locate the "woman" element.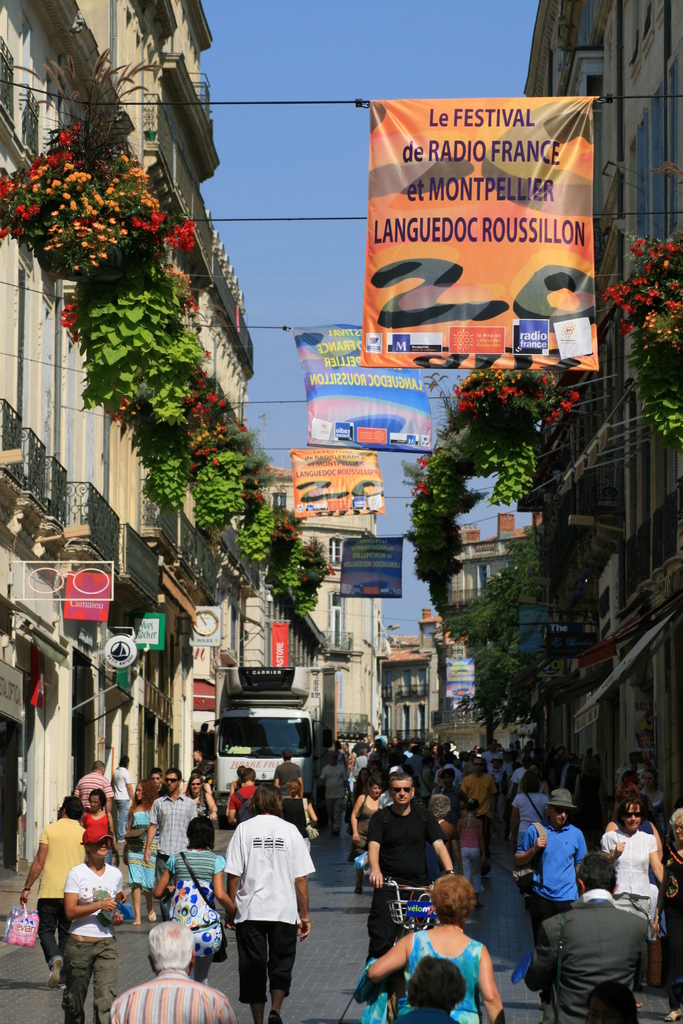
Element bbox: box(528, 762, 554, 796).
